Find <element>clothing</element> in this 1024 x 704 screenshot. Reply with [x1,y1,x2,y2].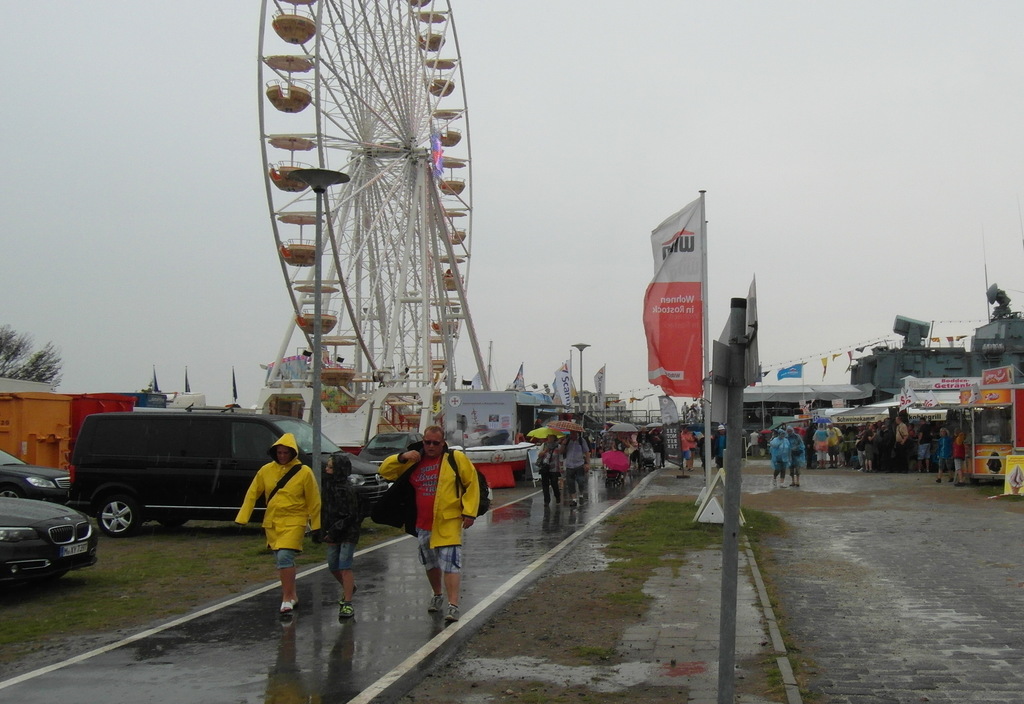
[238,438,314,602].
